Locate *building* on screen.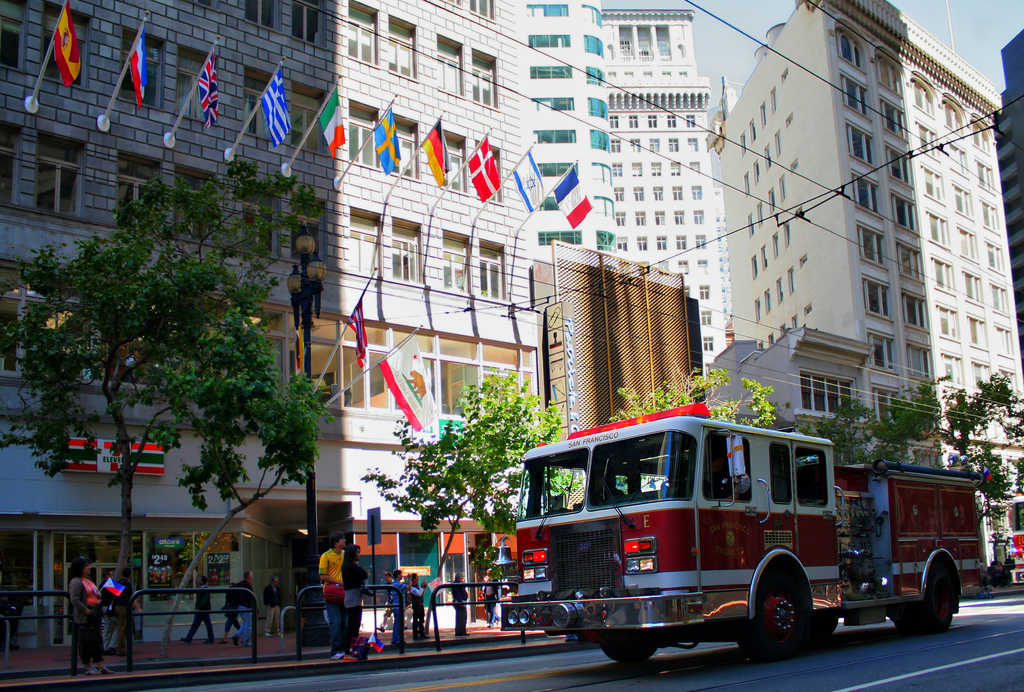
On screen at {"left": 988, "top": 28, "right": 1023, "bottom": 359}.
